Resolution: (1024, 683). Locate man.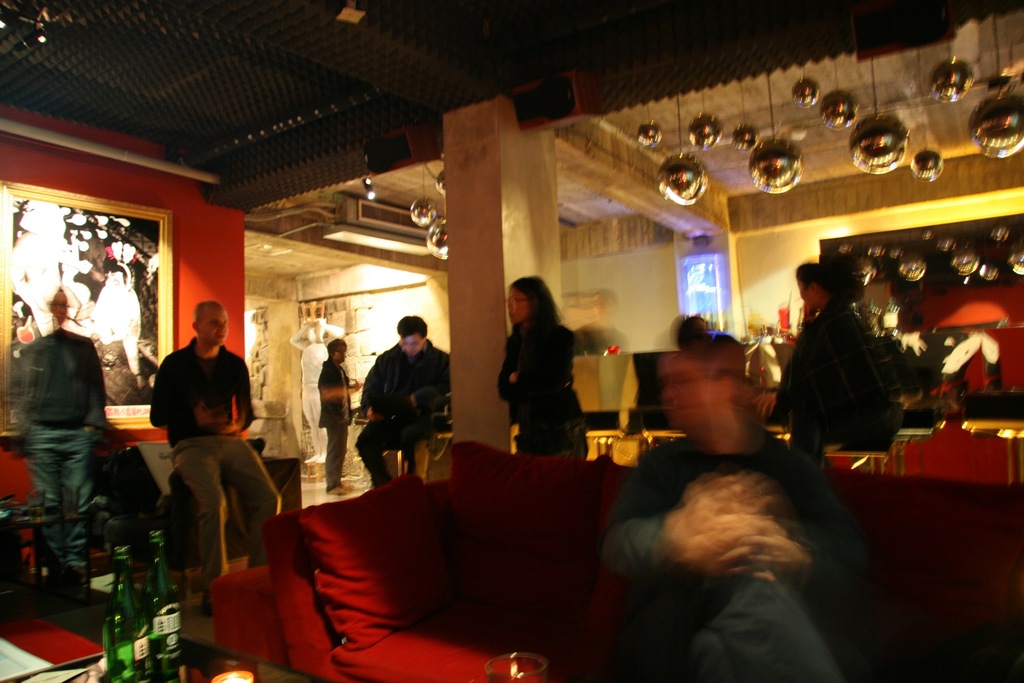
Rect(320, 334, 364, 504).
